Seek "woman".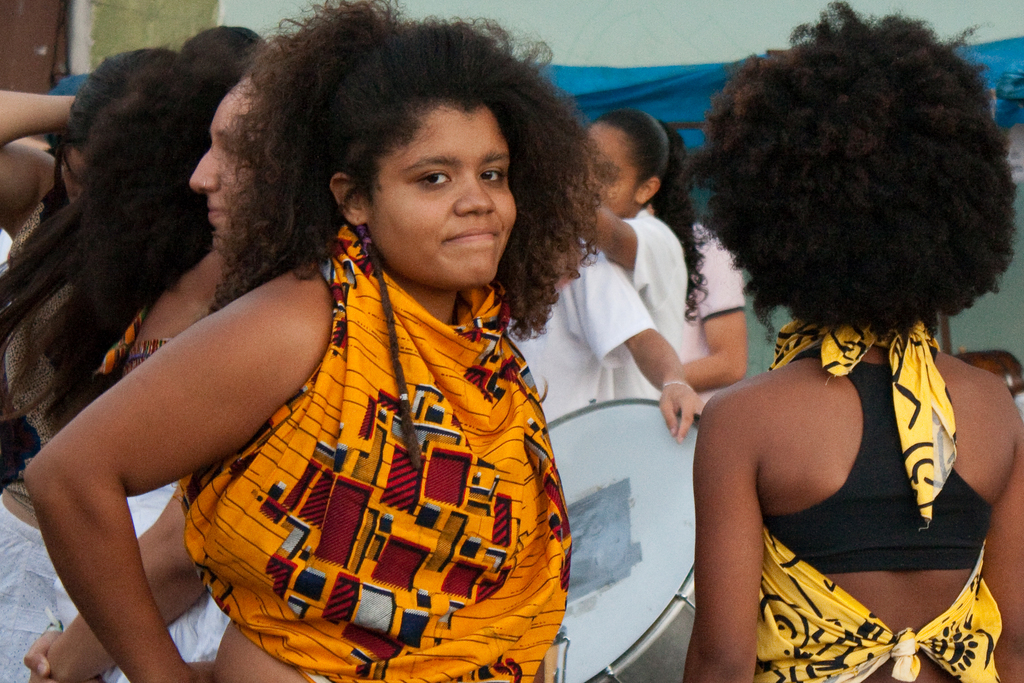
bbox(52, 56, 328, 682).
